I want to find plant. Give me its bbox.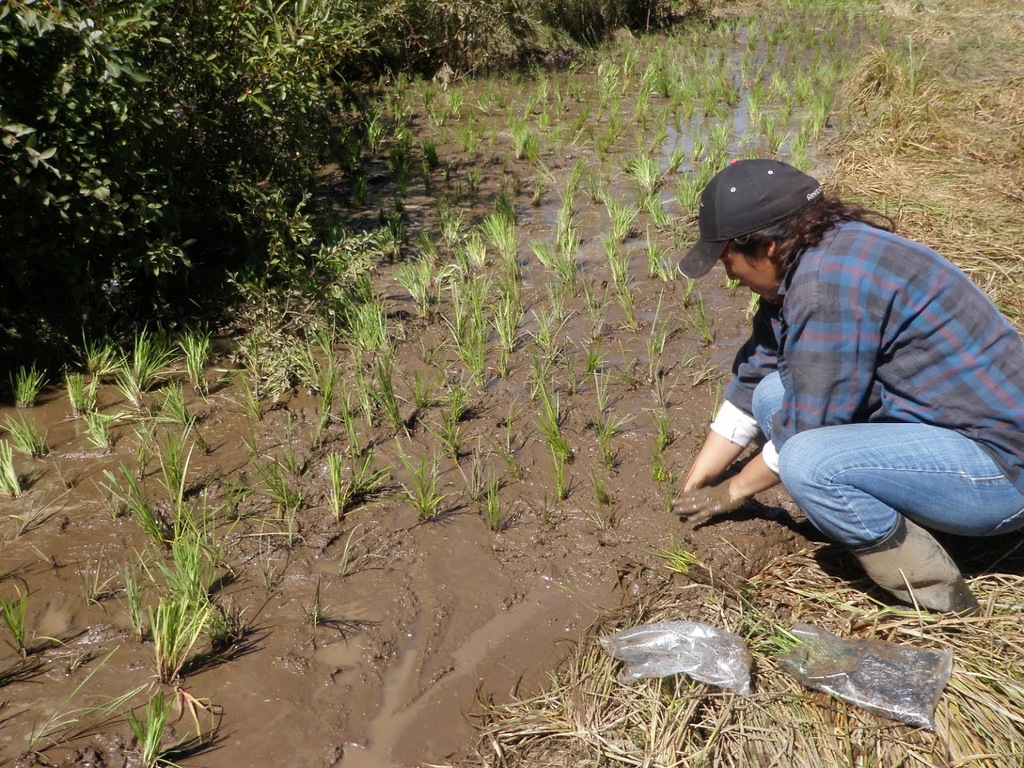
<region>400, 261, 430, 311</region>.
